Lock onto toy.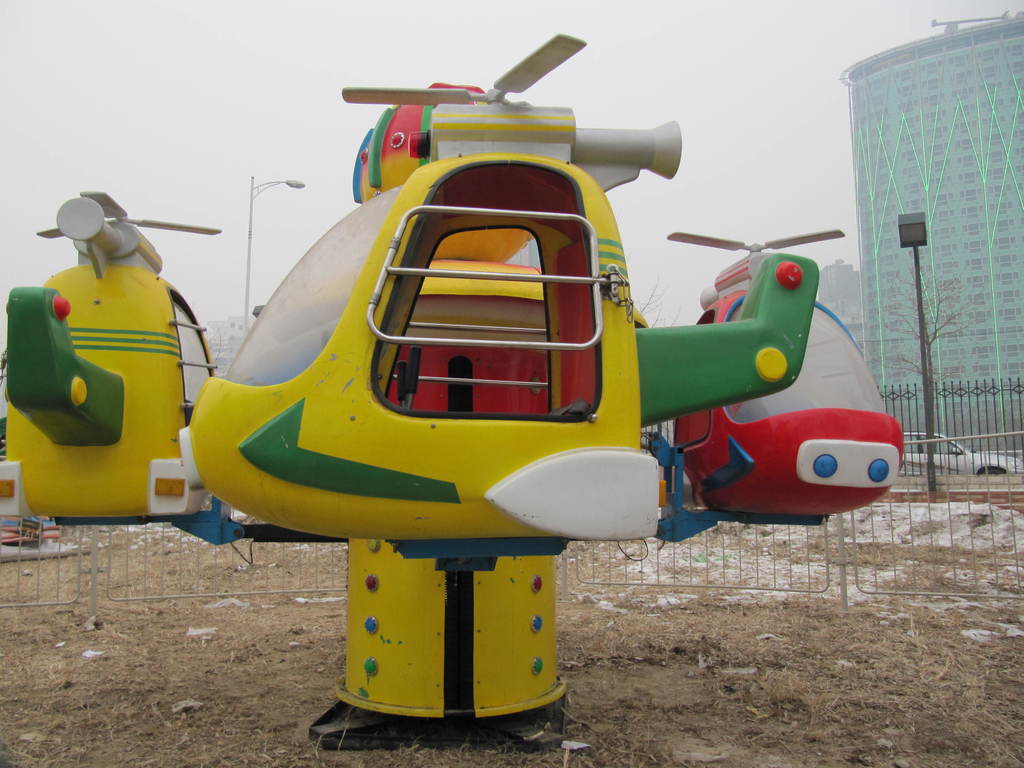
Locked: {"x1": 0, "y1": 189, "x2": 241, "y2": 545}.
